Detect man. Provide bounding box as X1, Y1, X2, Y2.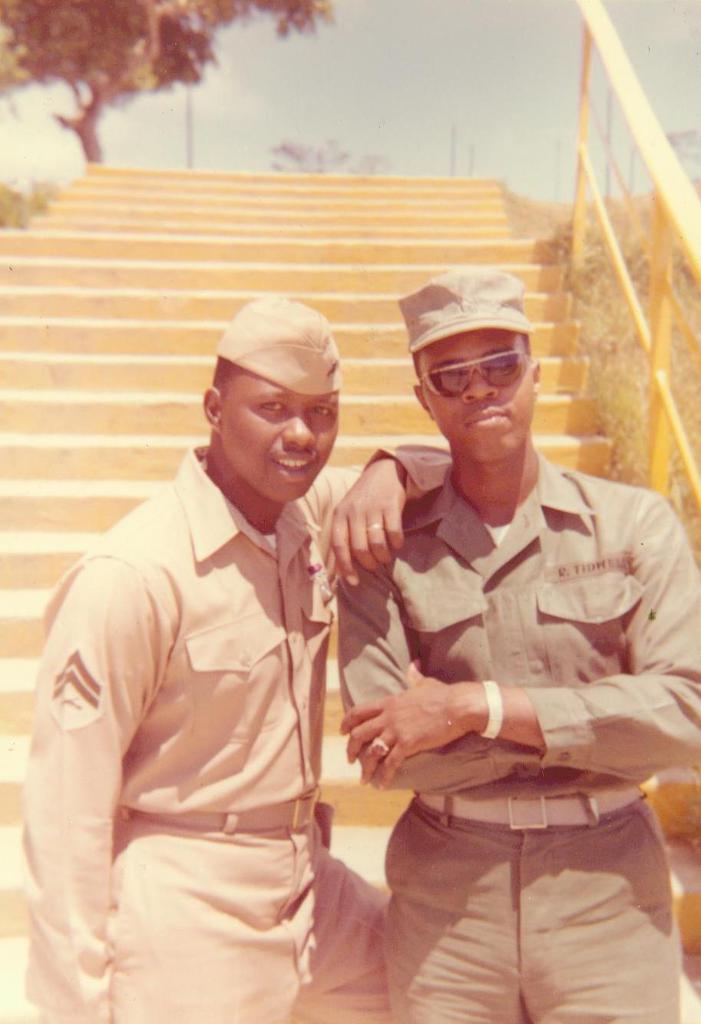
332, 260, 700, 1023.
